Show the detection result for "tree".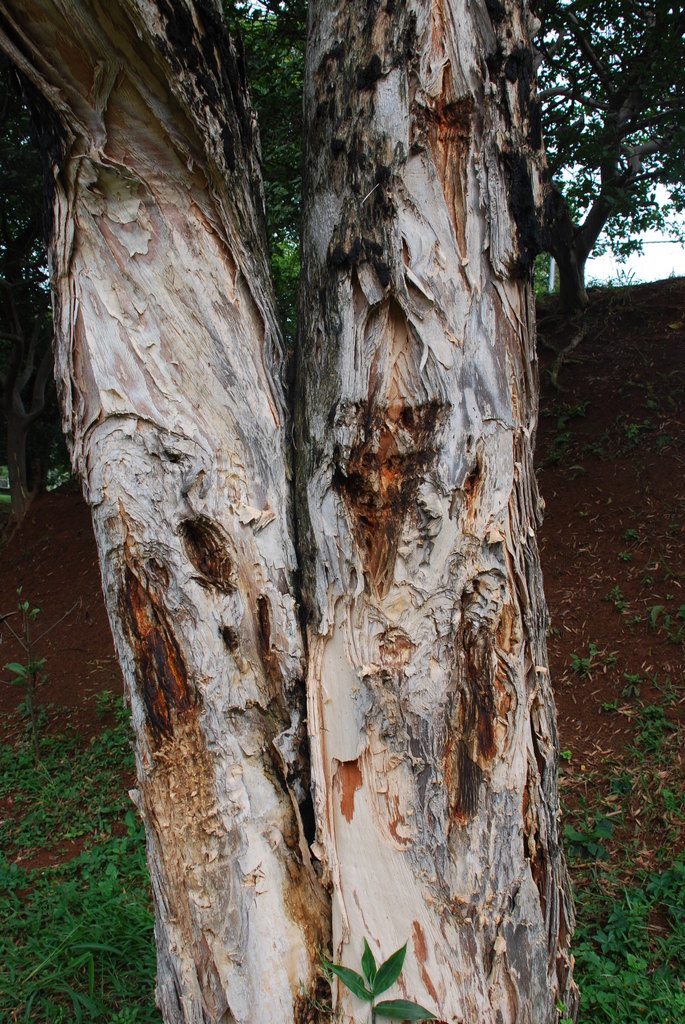
box(0, 0, 659, 1023).
